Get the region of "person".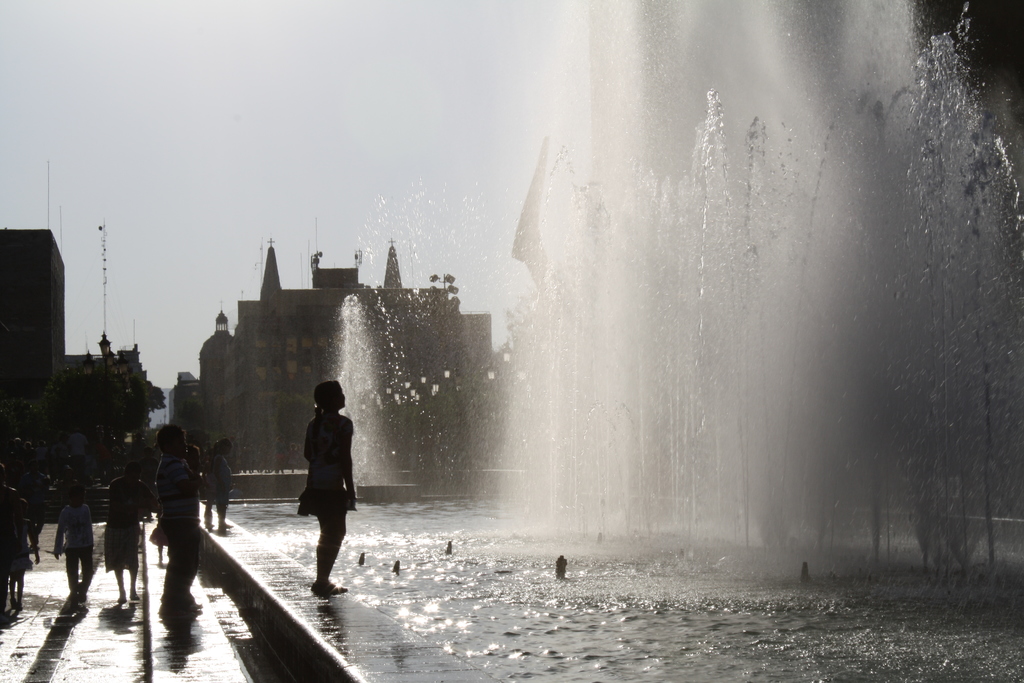
x1=63 y1=427 x2=87 y2=479.
